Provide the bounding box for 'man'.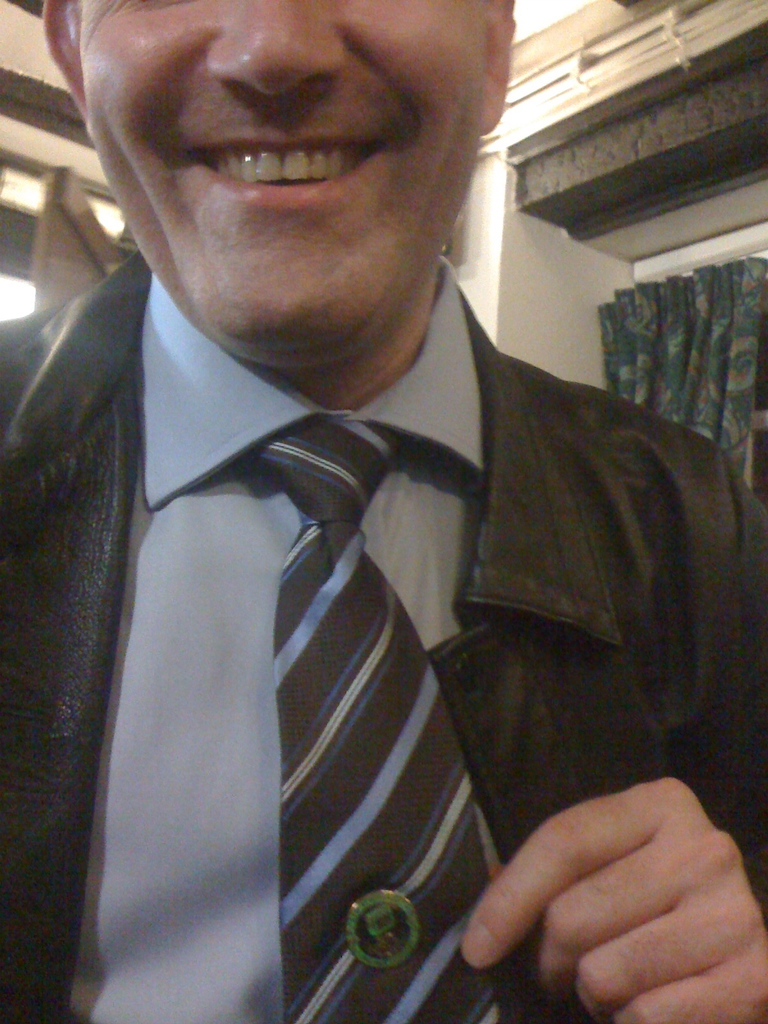
bbox=[0, 10, 767, 957].
